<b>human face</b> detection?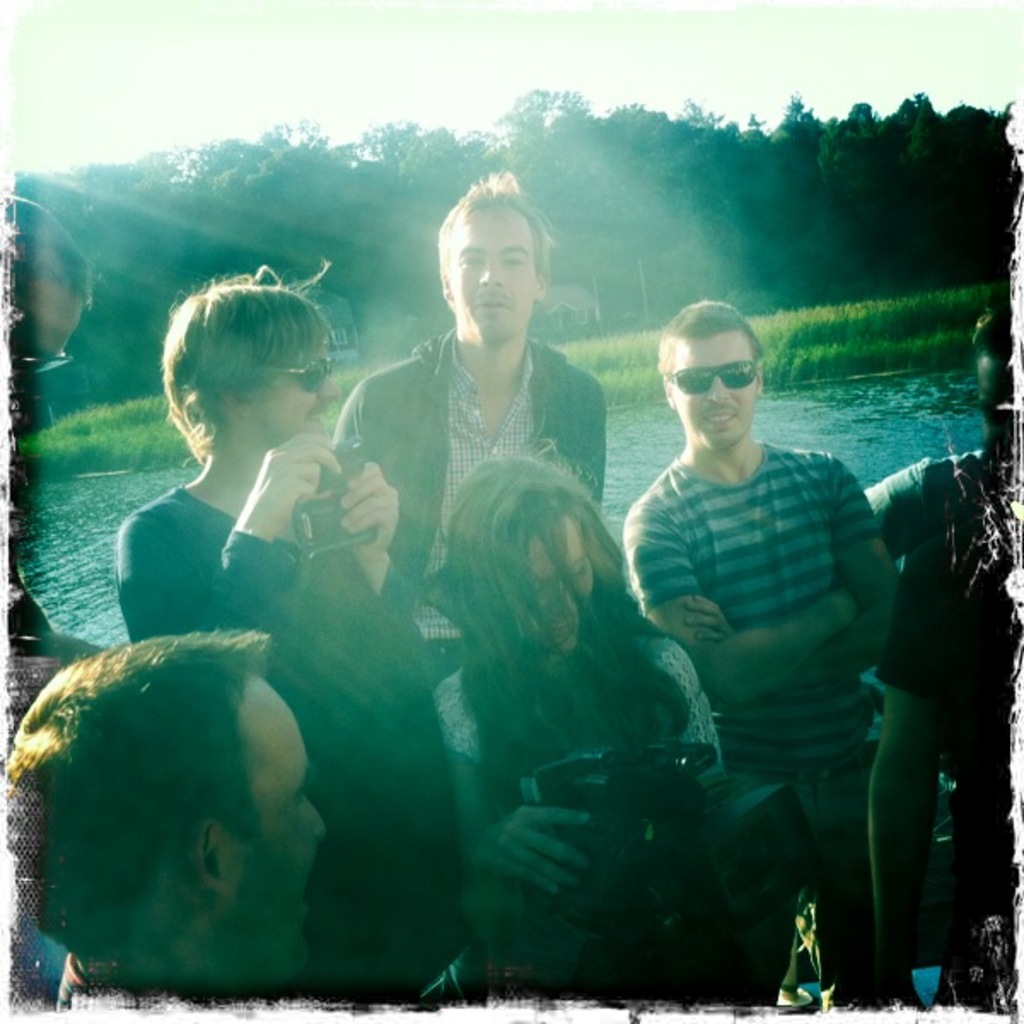
521/515/596/654
